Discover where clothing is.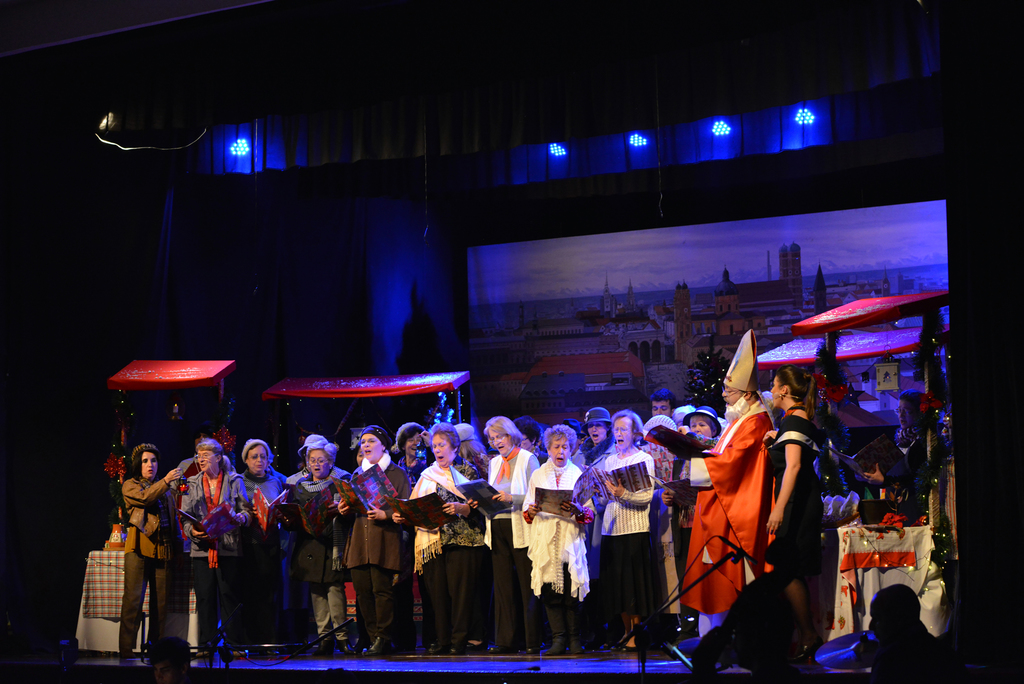
Discovered at bbox(283, 469, 338, 582).
